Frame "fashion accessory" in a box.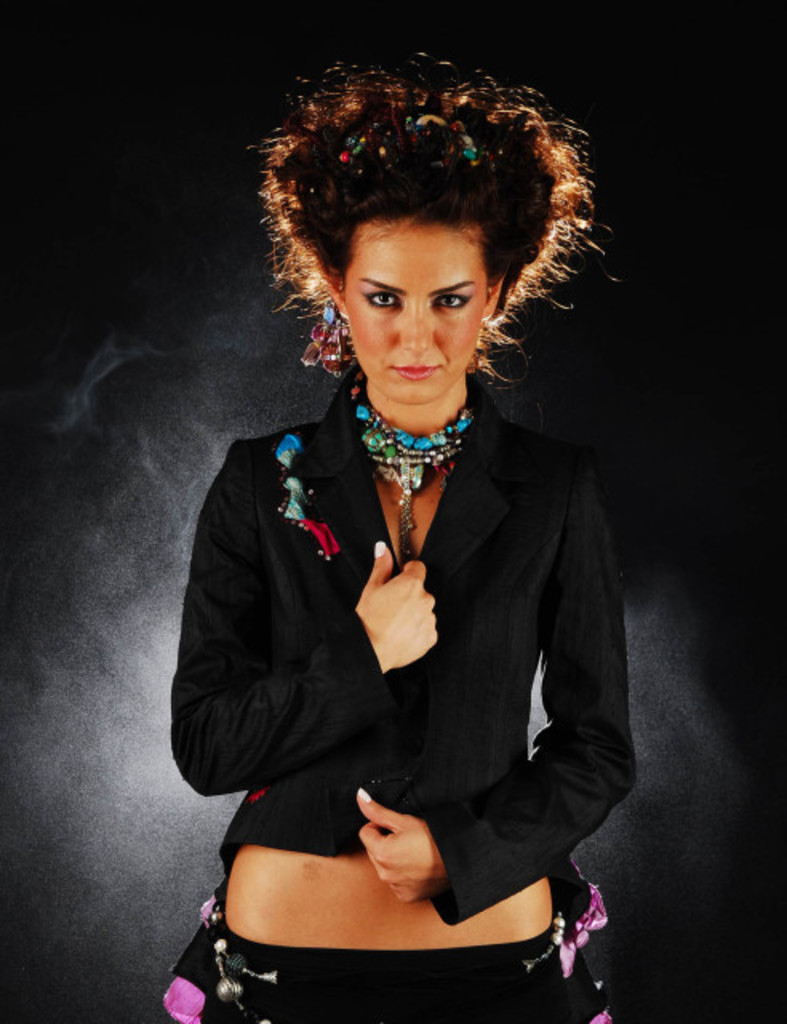
Rect(302, 296, 349, 390).
